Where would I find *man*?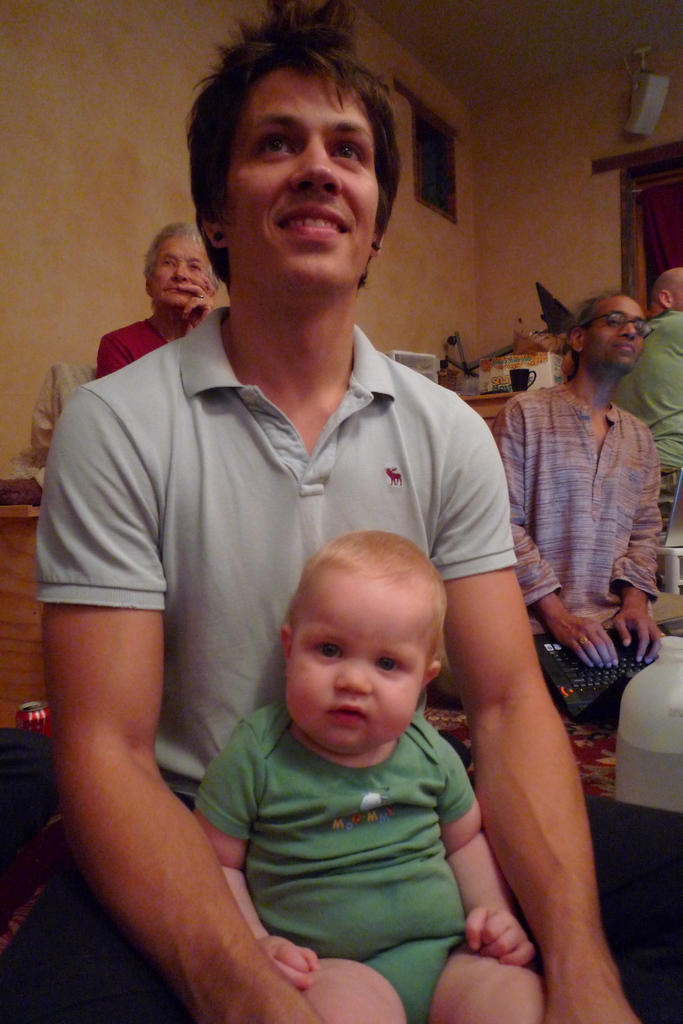
At {"x1": 505, "y1": 286, "x2": 682, "y2": 709}.
